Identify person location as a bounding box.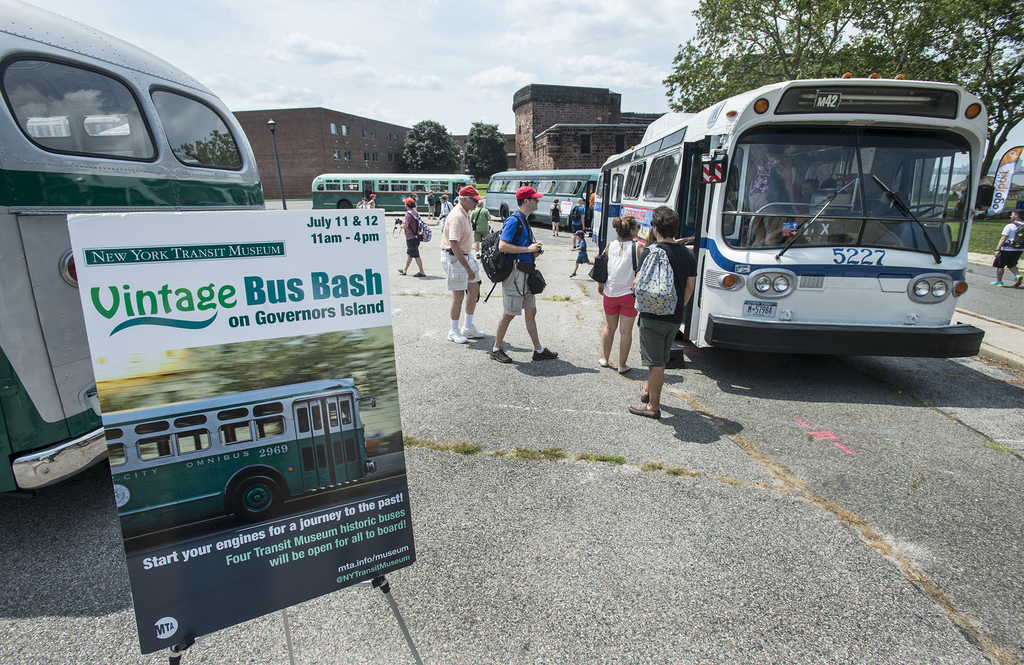
Rect(483, 185, 545, 362).
